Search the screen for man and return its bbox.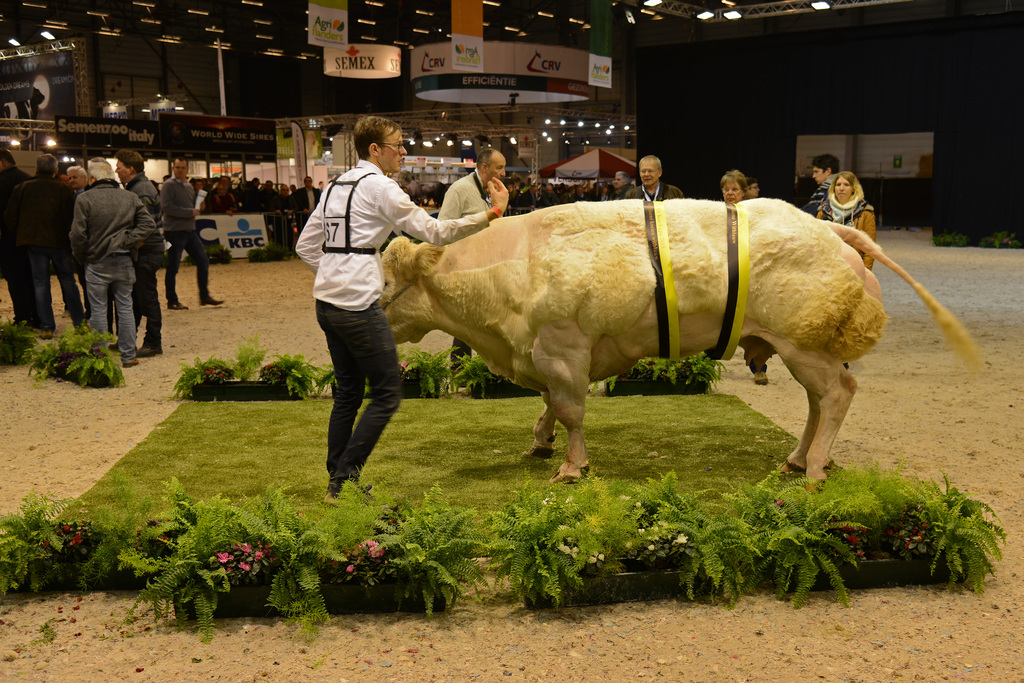
Found: <box>624,152,682,202</box>.
